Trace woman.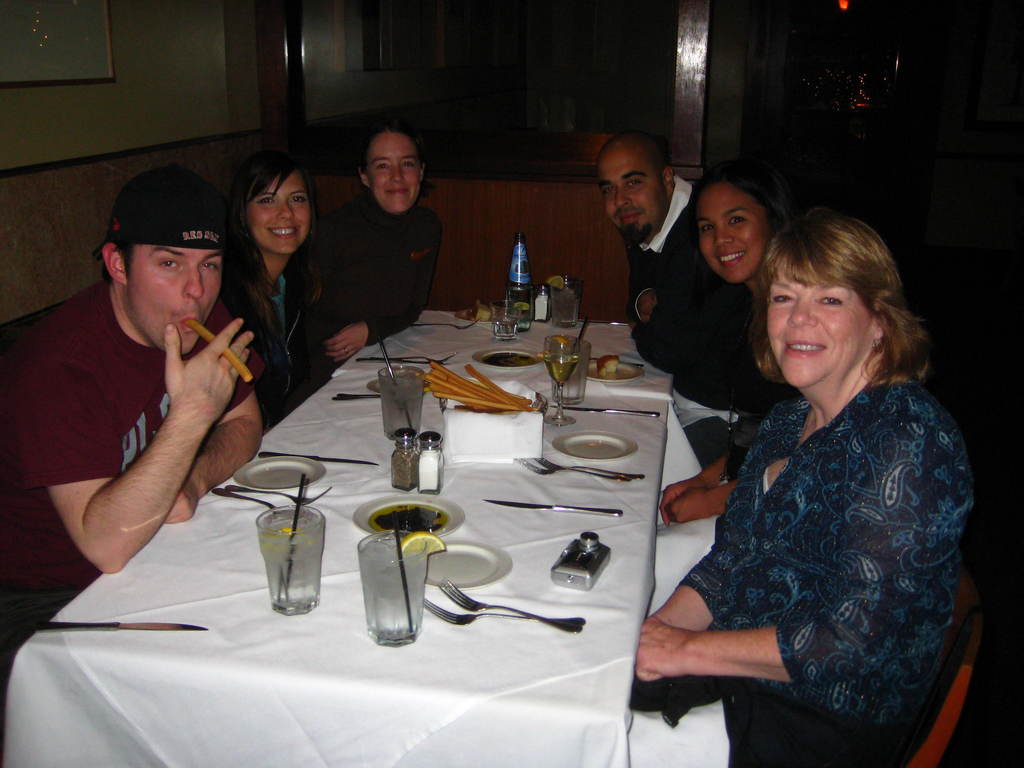
Traced to [left=664, top=156, right=828, bottom=536].
